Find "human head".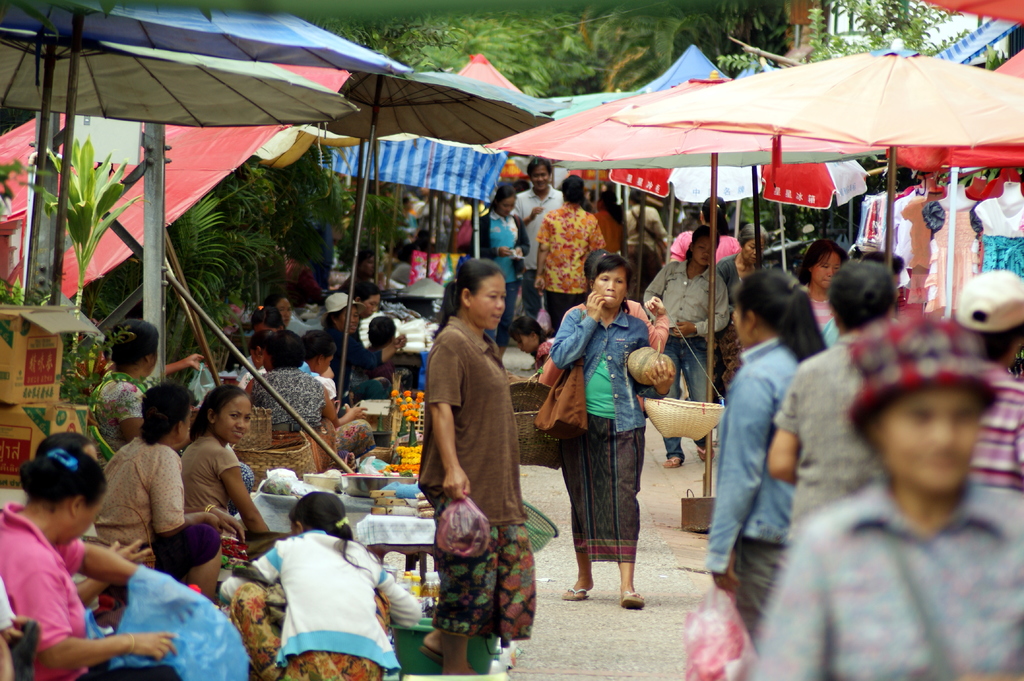
(left=141, top=379, right=192, bottom=443).
